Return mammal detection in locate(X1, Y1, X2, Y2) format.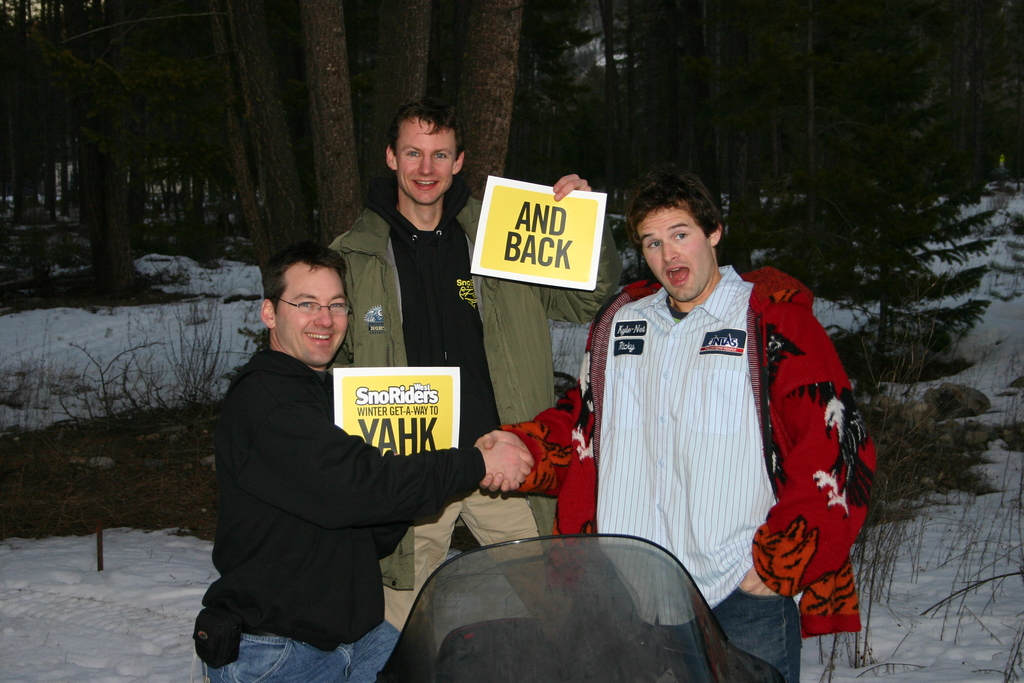
locate(319, 103, 597, 682).
